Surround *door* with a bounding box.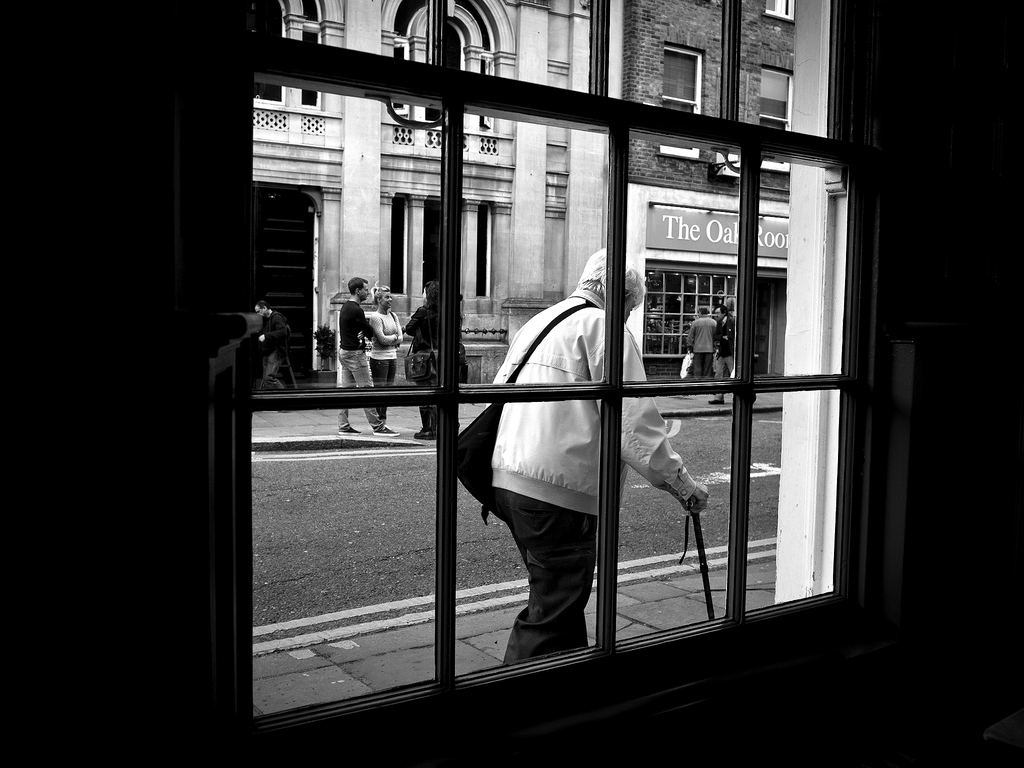
<region>247, 184, 314, 387</region>.
